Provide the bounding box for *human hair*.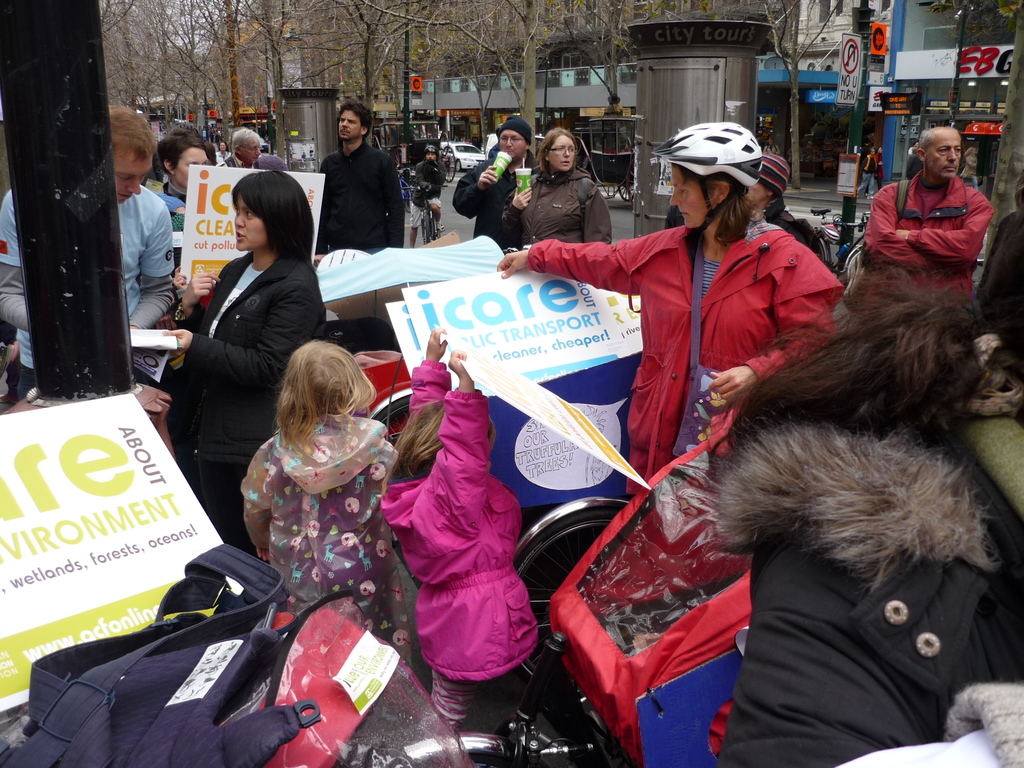
675, 165, 755, 246.
